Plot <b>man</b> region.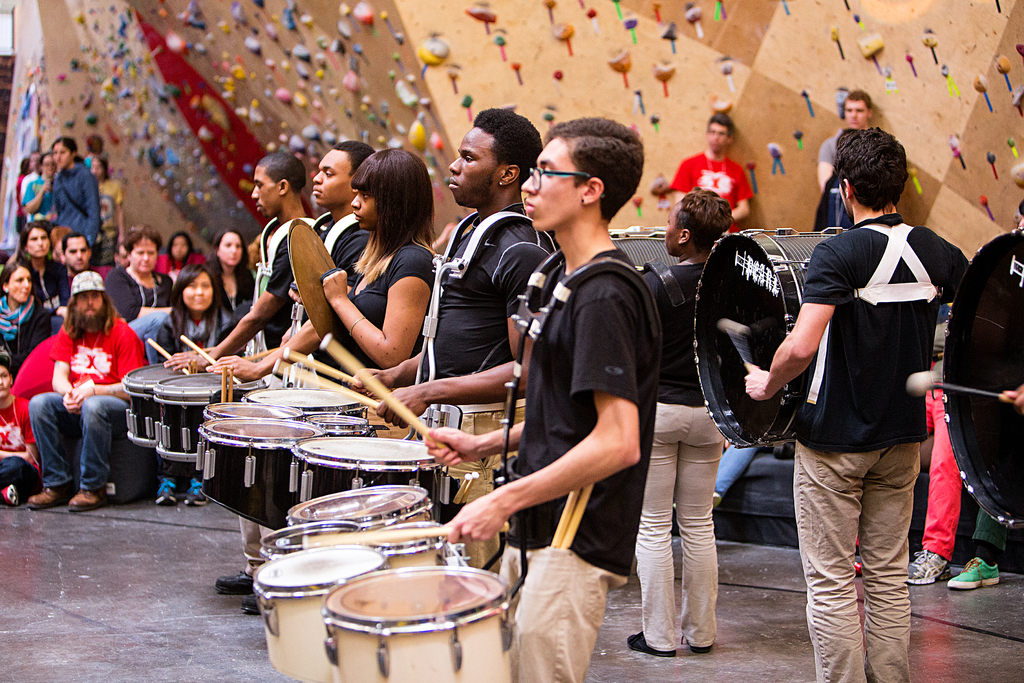
Plotted at [x1=819, y1=86, x2=874, y2=229].
